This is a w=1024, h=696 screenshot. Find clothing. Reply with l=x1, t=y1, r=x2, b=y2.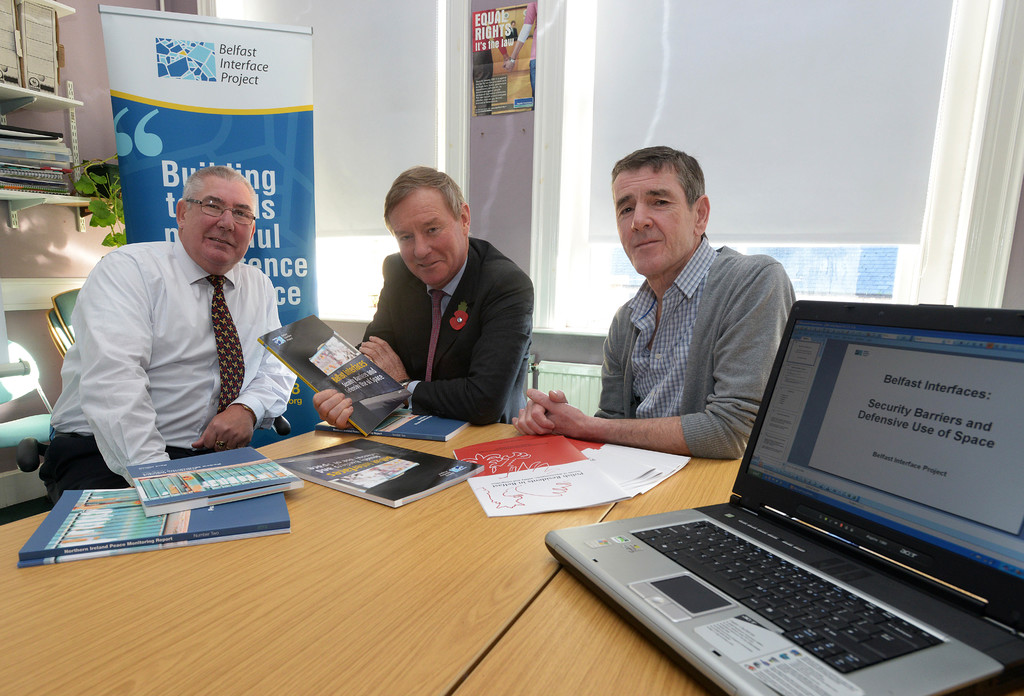
l=590, t=239, r=798, b=462.
